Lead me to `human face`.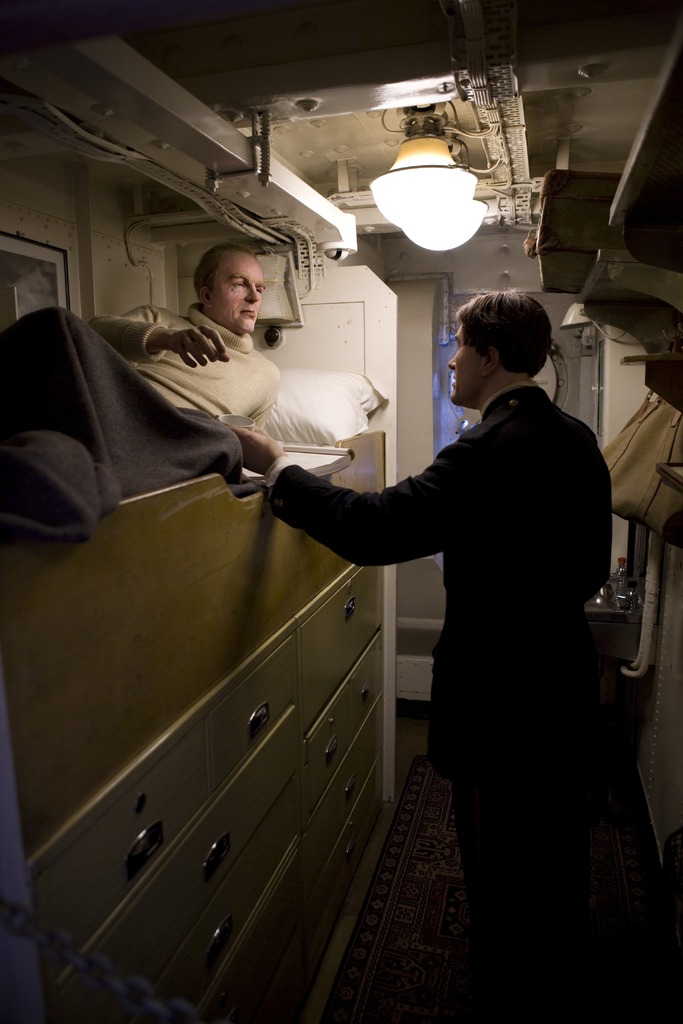
Lead to <bbox>449, 317, 484, 399</bbox>.
